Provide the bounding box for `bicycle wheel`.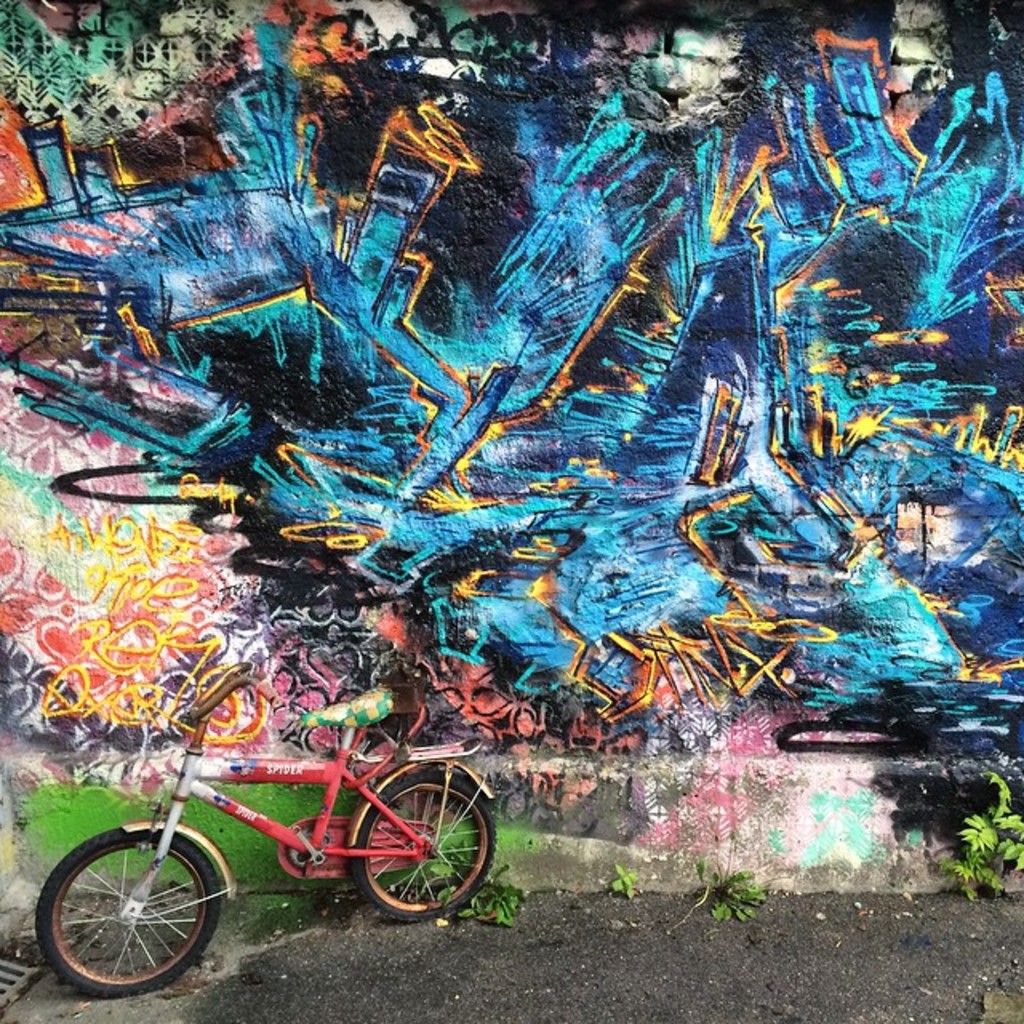
[27, 813, 237, 1010].
